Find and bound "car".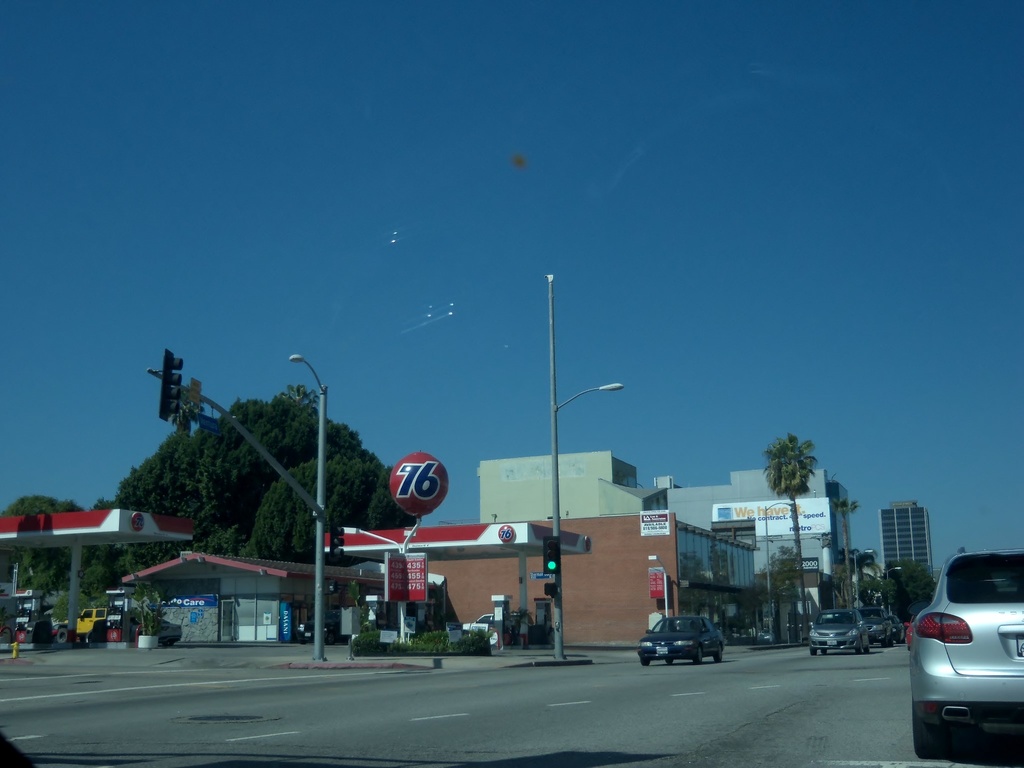
Bound: <box>859,610,884,647</box>.
